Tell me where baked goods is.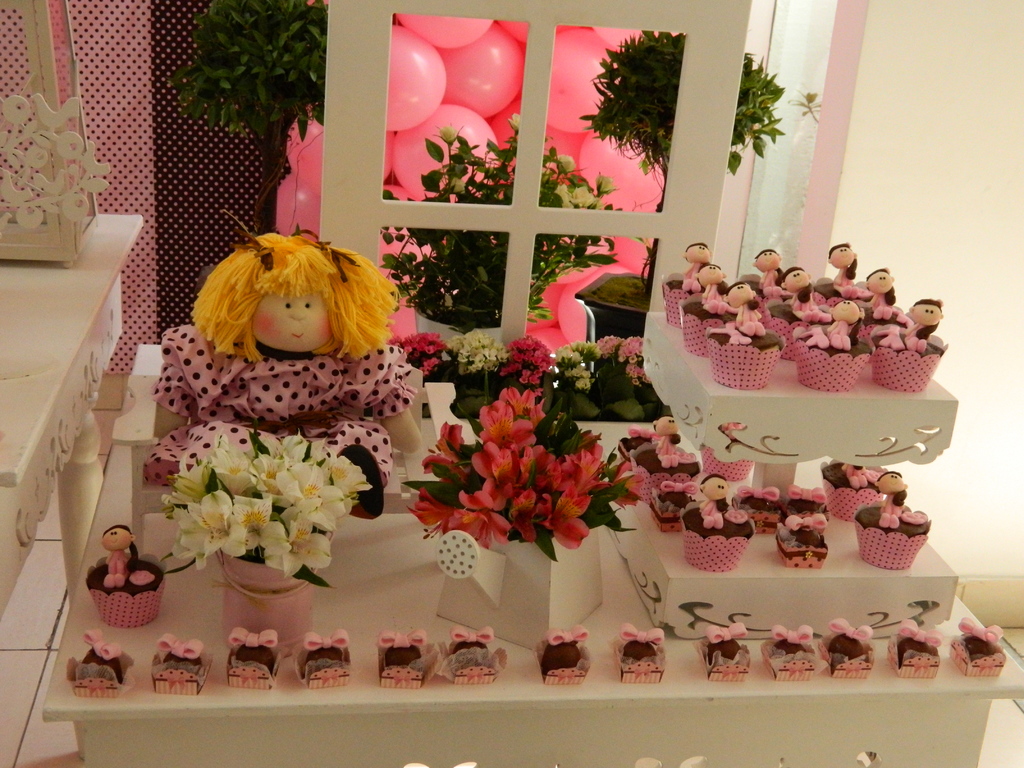
baked goods is at (left=226, top=625, right=284, bottom=691).
